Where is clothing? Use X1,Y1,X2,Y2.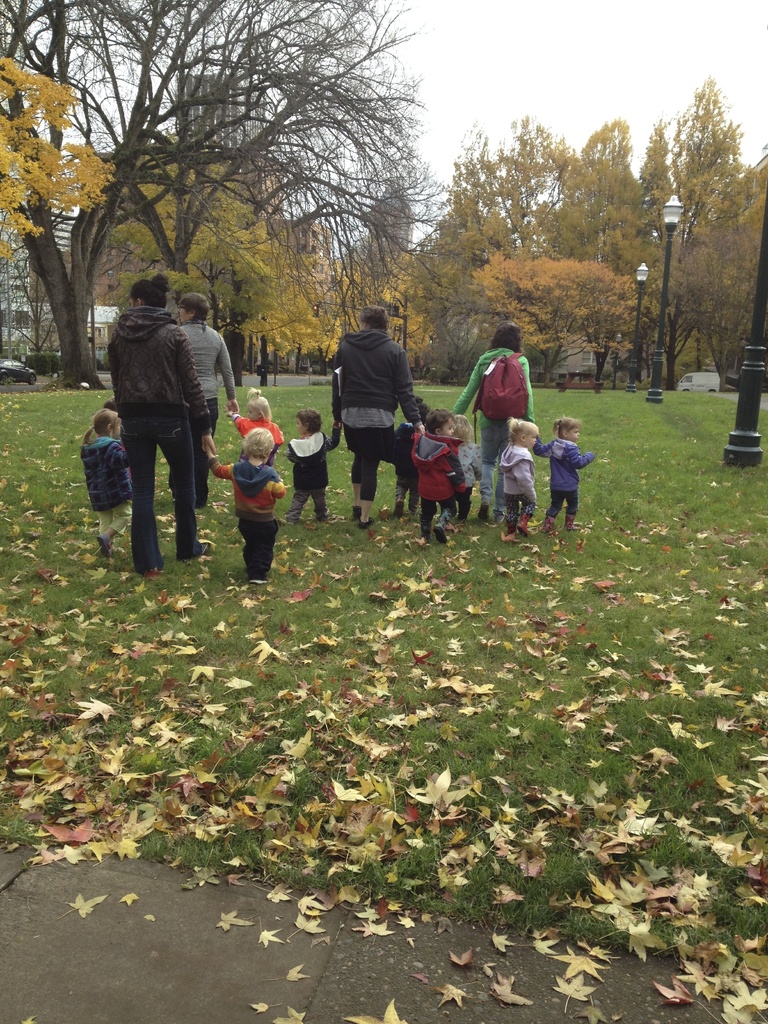
327,324,422,504.
